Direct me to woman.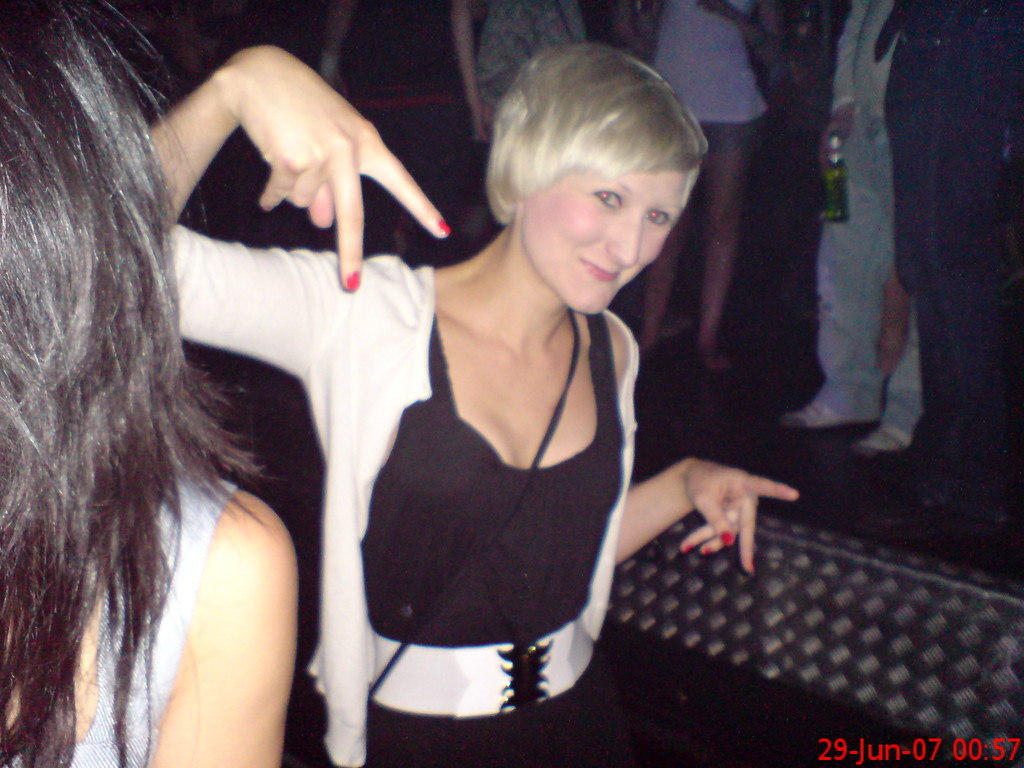
Direction: (213, 29, 746, 749).
